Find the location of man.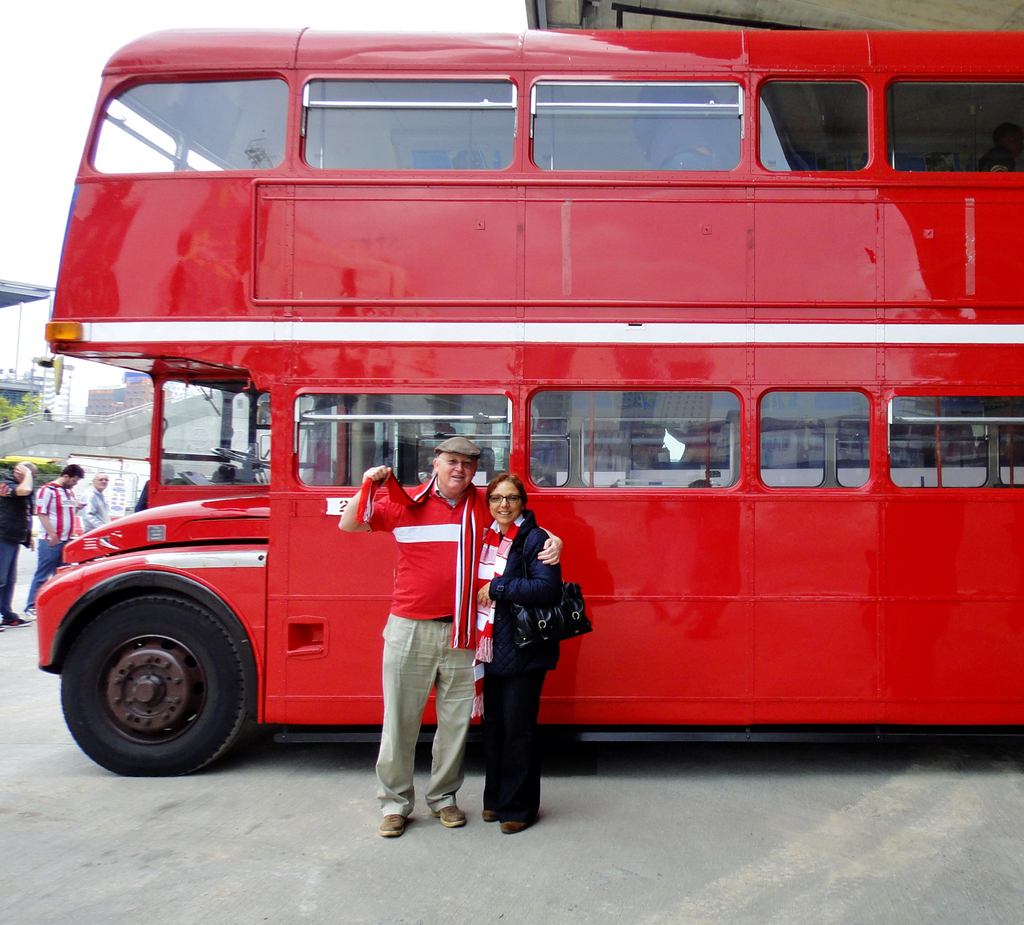
Location: <region>0, 461, 42, 624</region>.
